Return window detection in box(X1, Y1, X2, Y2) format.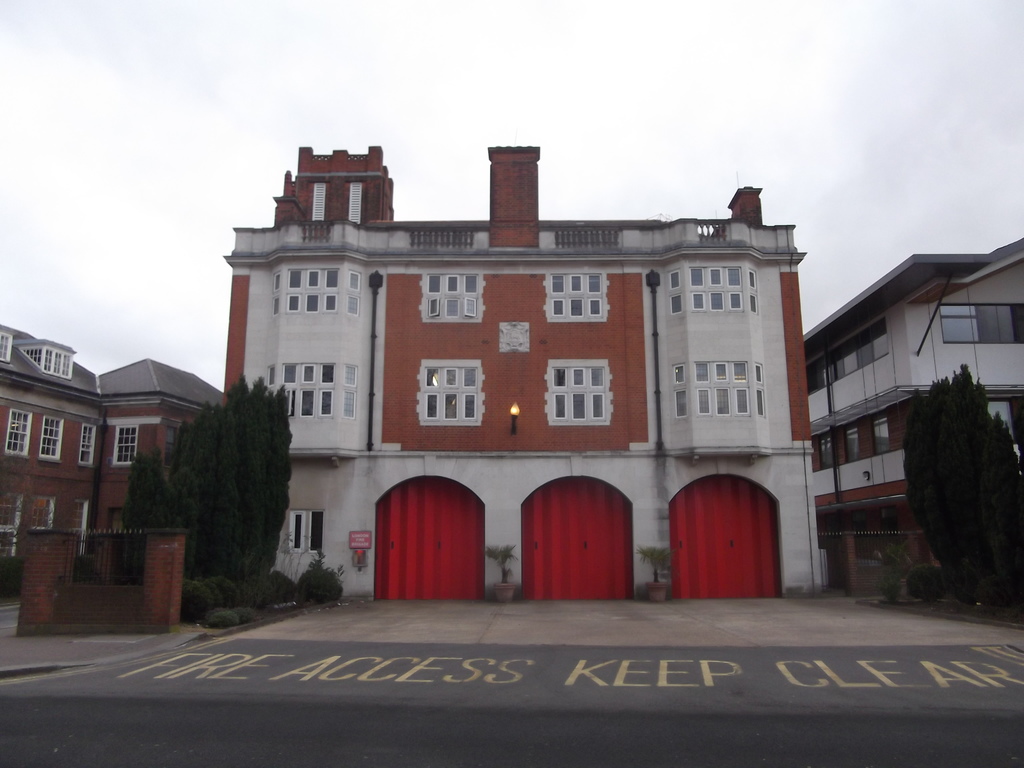
box(0, 326, 19, 368).
